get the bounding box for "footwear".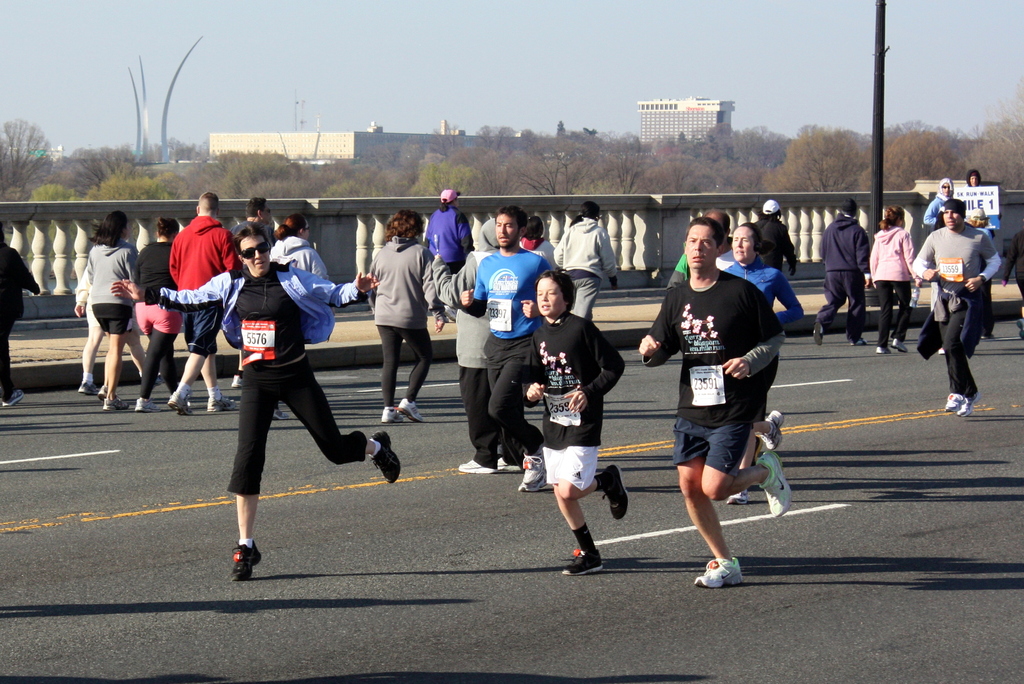
[79, 383, 94, 395].
